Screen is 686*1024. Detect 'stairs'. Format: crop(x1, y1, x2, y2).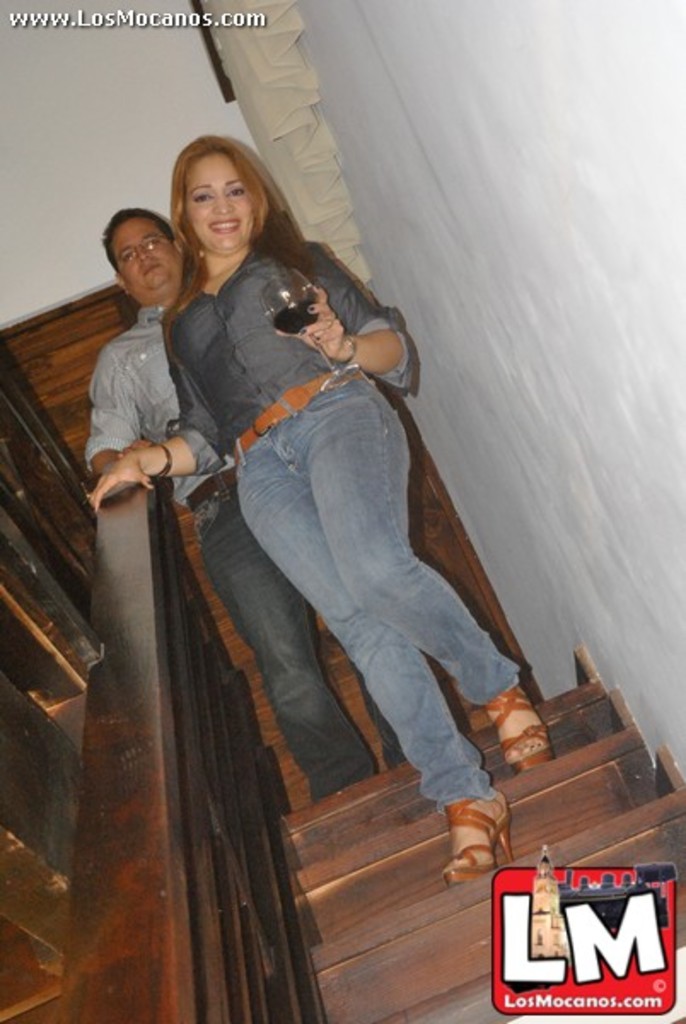
crop(271, 676, 684, 1022).
